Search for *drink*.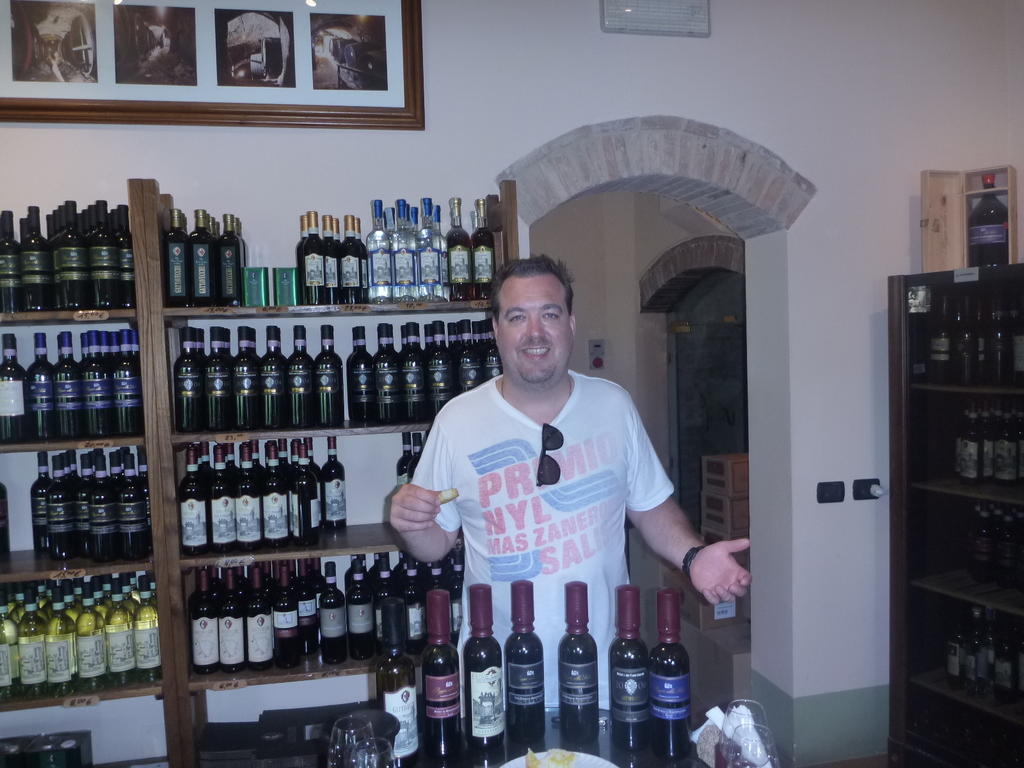
Found at (419, 198, 438, 301).
